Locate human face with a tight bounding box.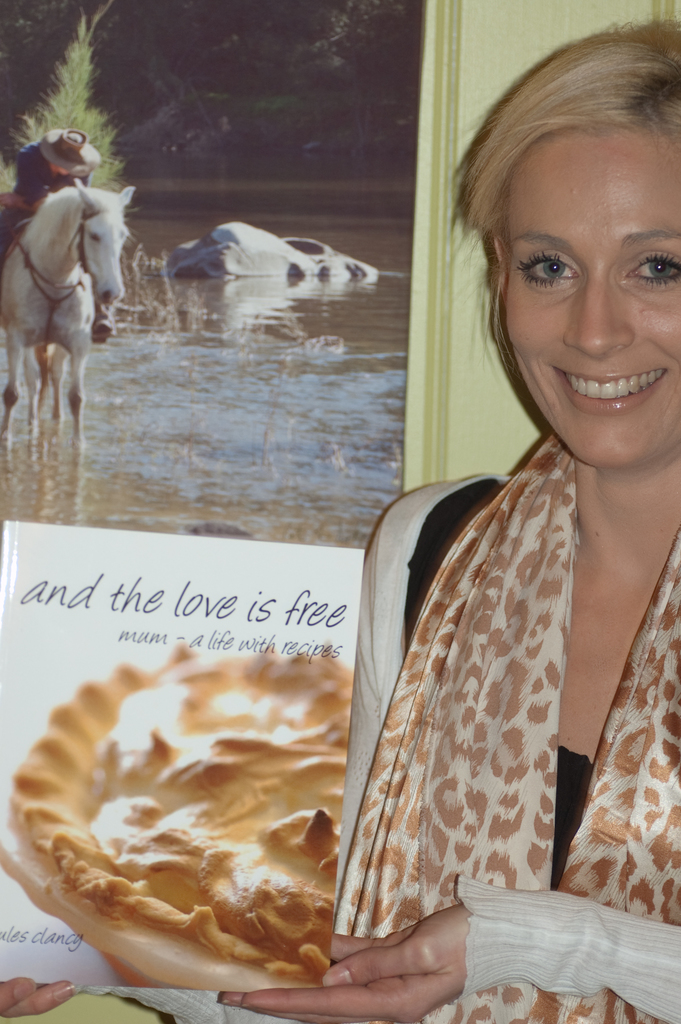
(506,130,680,469).
